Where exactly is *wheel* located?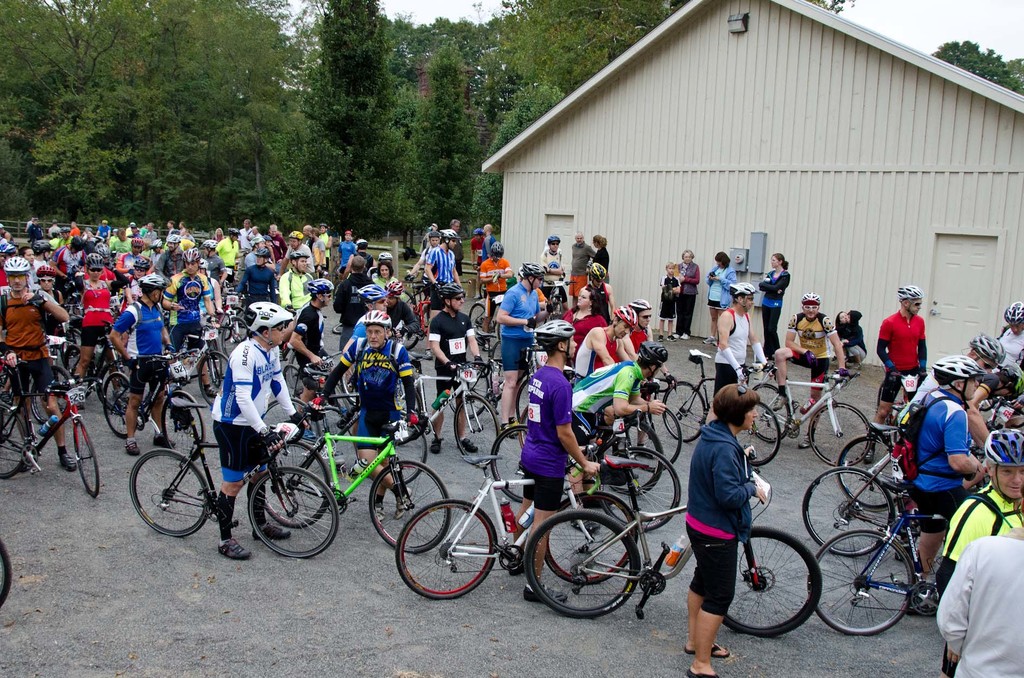
Its bounding box is left=278, top=360, right=300, bottom=387.
